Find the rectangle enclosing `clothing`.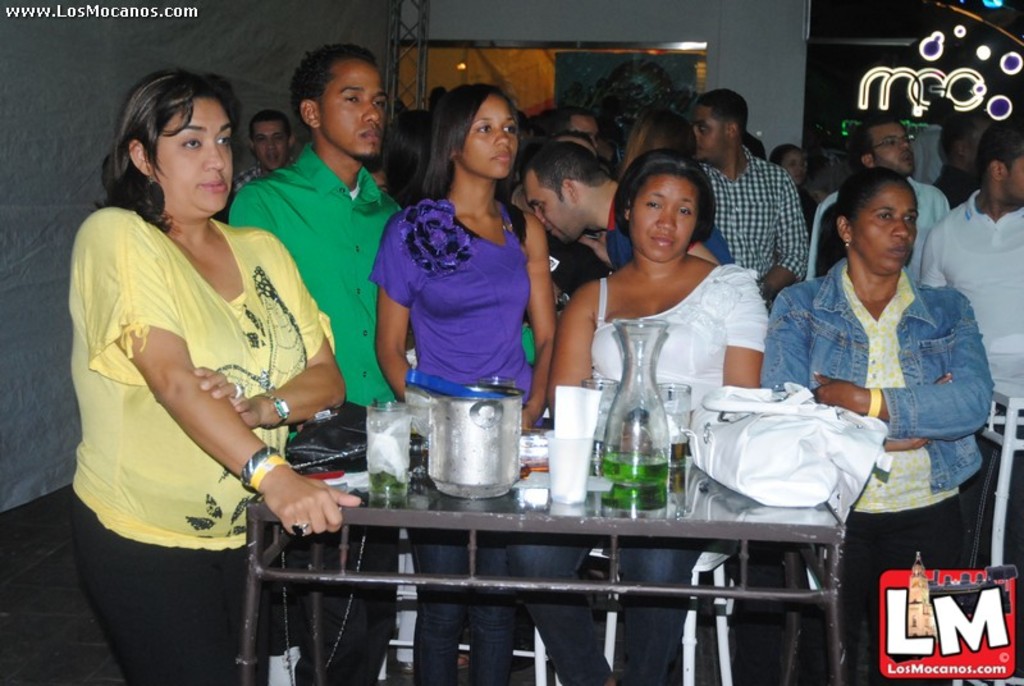
223,132,402,682.
